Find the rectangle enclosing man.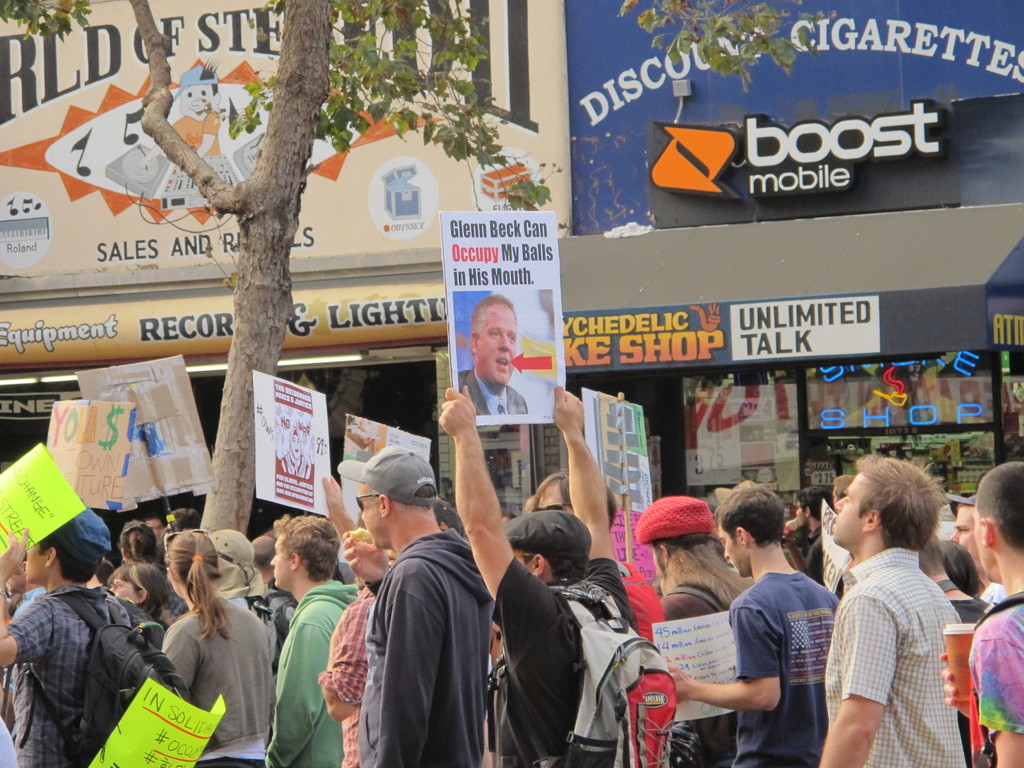
box=[437, 385, 638, 767].
